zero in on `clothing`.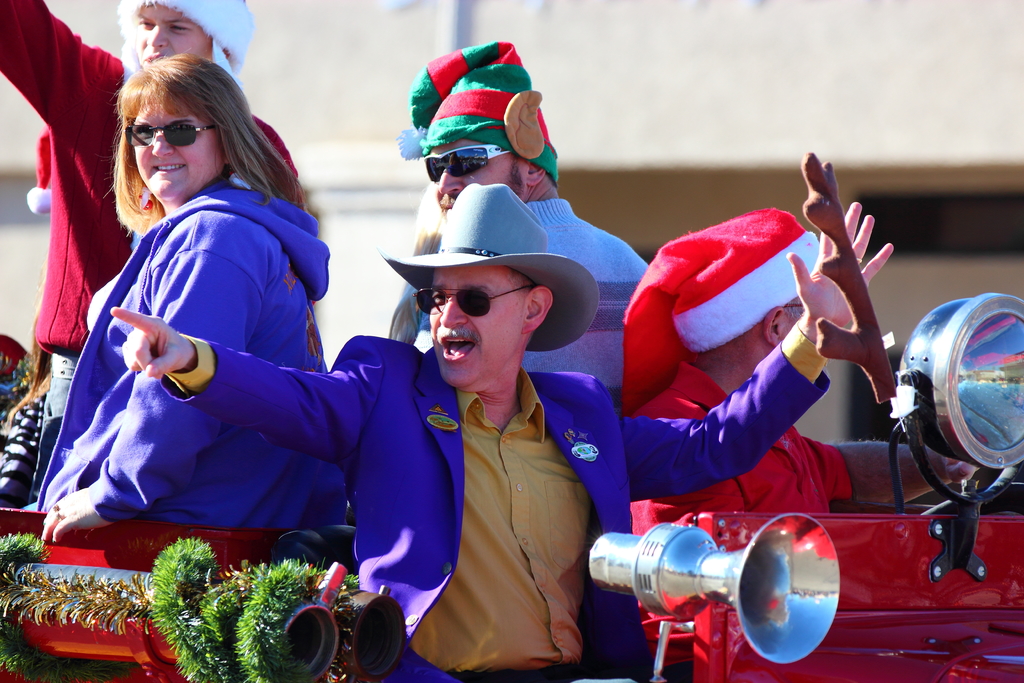
Zeroed in: [left=0, top=0, right=314, bottom=366].
